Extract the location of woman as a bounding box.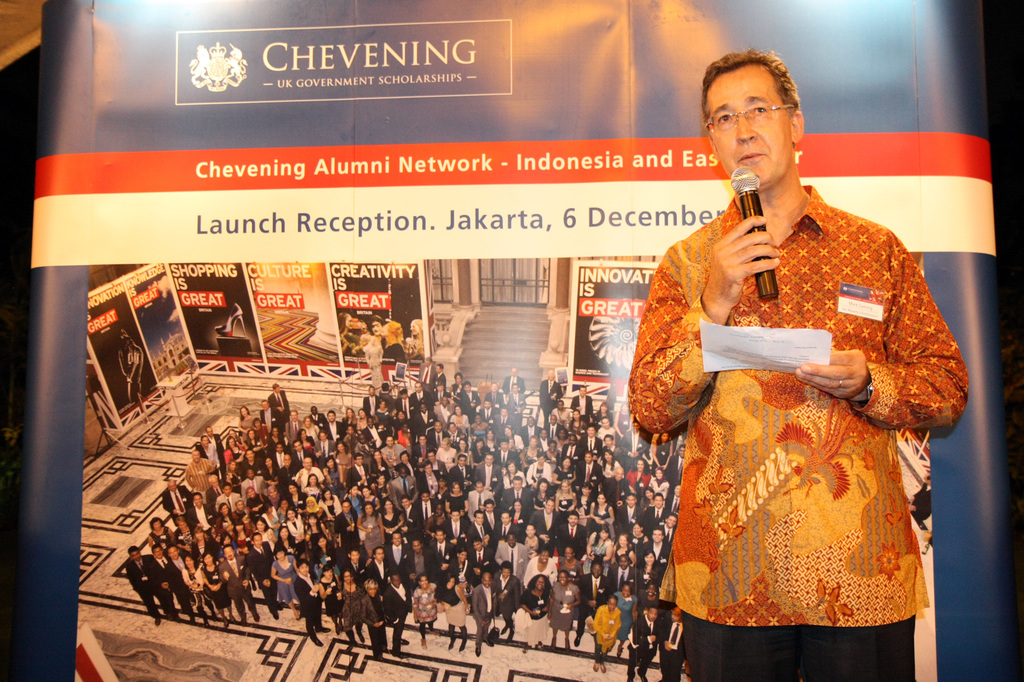
296:427:316:466.
